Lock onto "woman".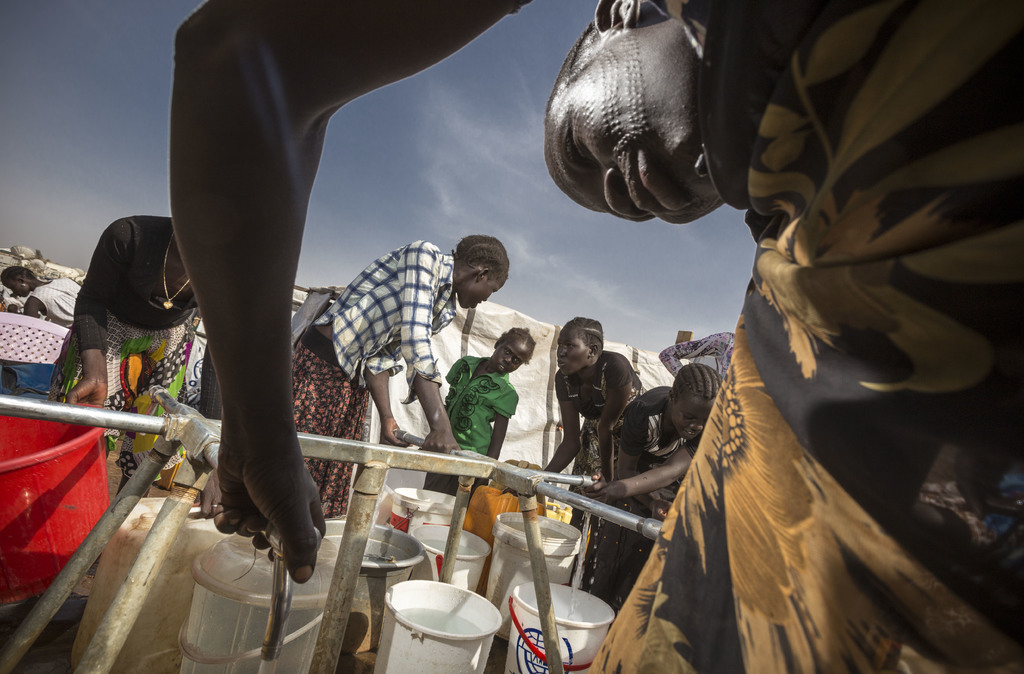
Locked: select_region(579, 363, 723, 620).
